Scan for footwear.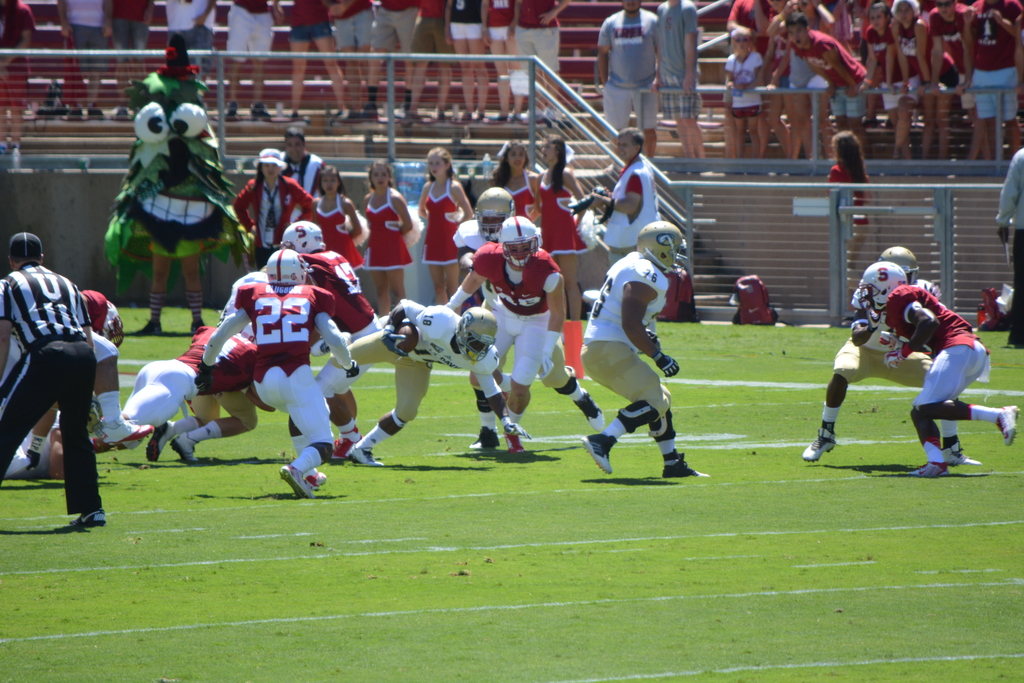
Scan result: x1=135, y1=320, x2=161, y2=334.
